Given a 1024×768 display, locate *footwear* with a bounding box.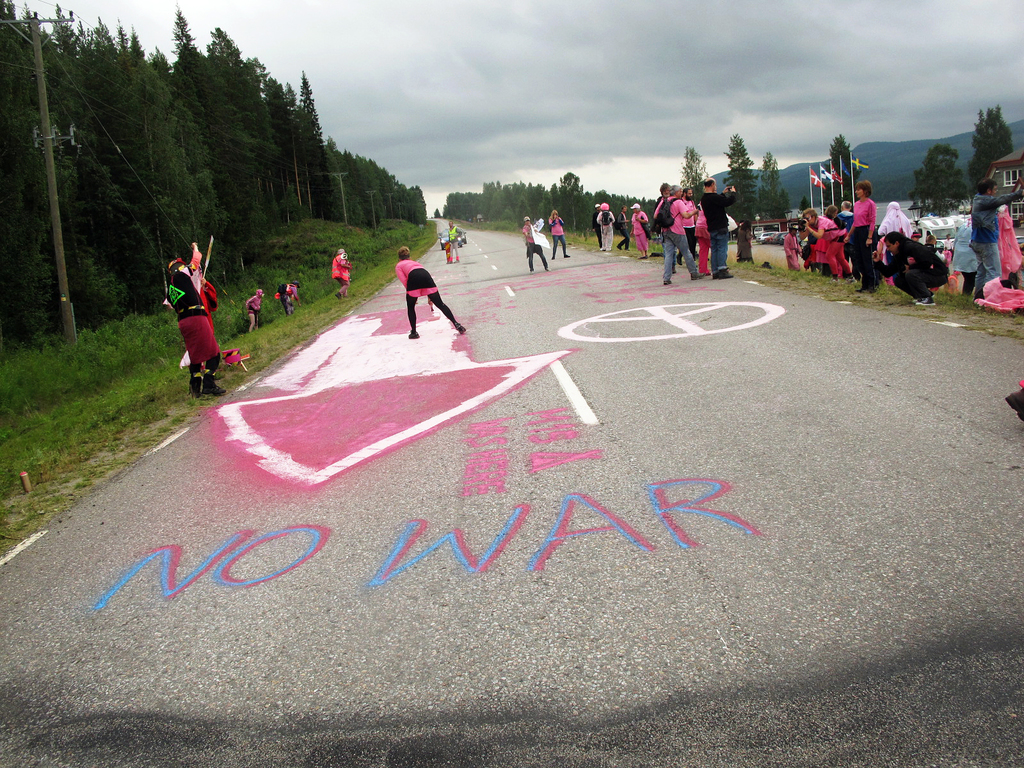
Located: box=[662, 276, 671, 284].
